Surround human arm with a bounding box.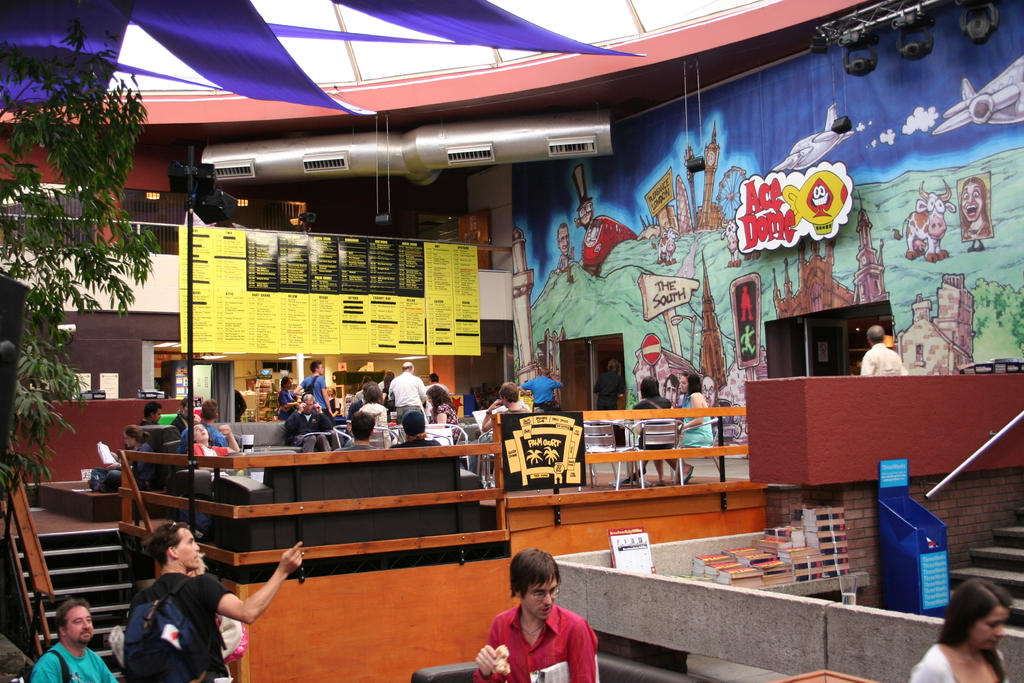
(x1=411, y1=373, x2=428, y2=407).
